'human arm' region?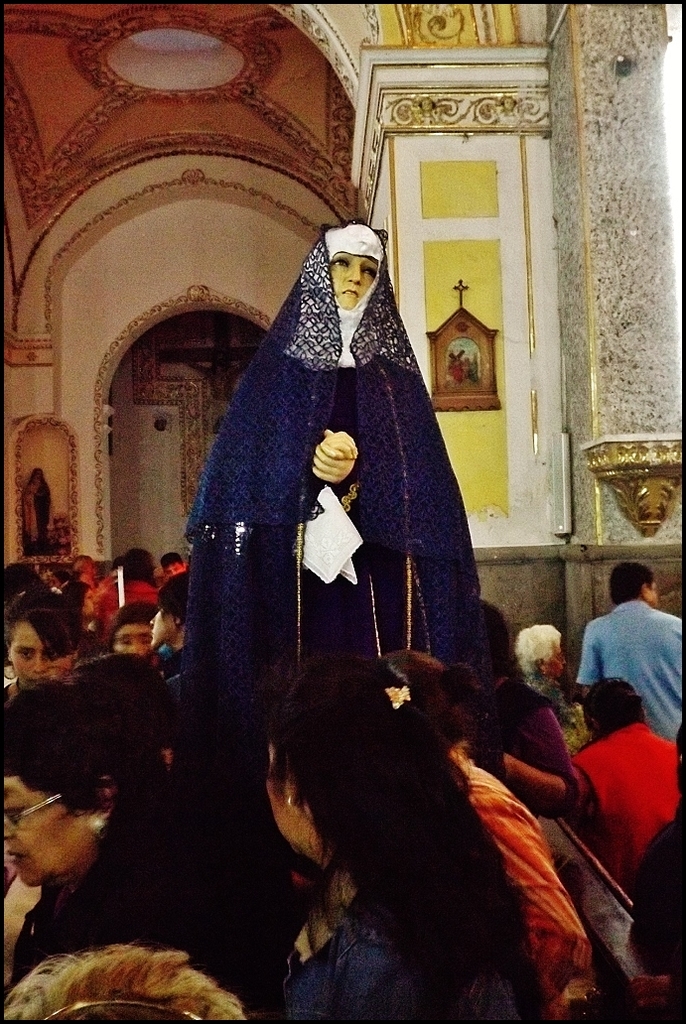
{"left": 501, "top": 704, "right": 579, "bottom": 822}
